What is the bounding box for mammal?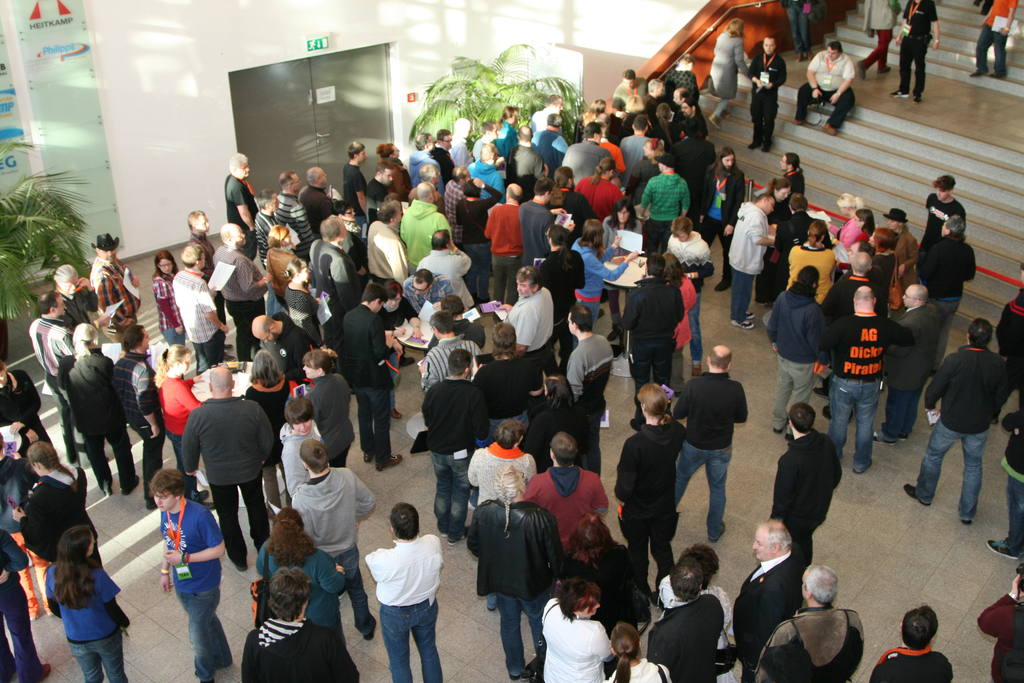
535/221/589/372.
